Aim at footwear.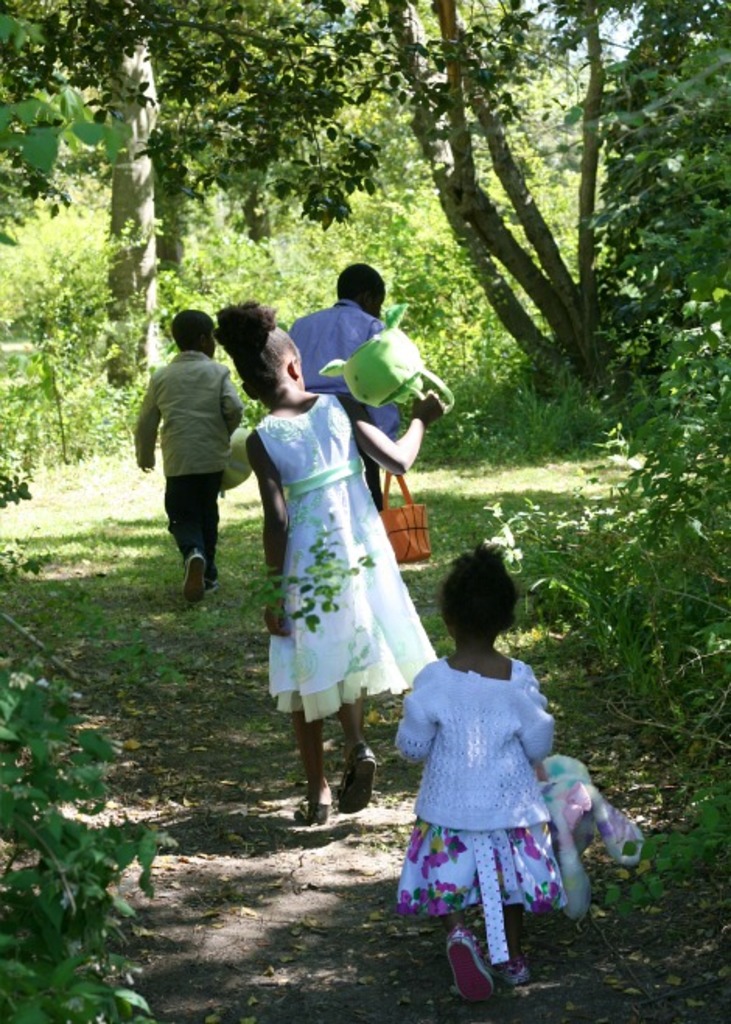
Aimed at BBox(180, 548, 205, 599).
